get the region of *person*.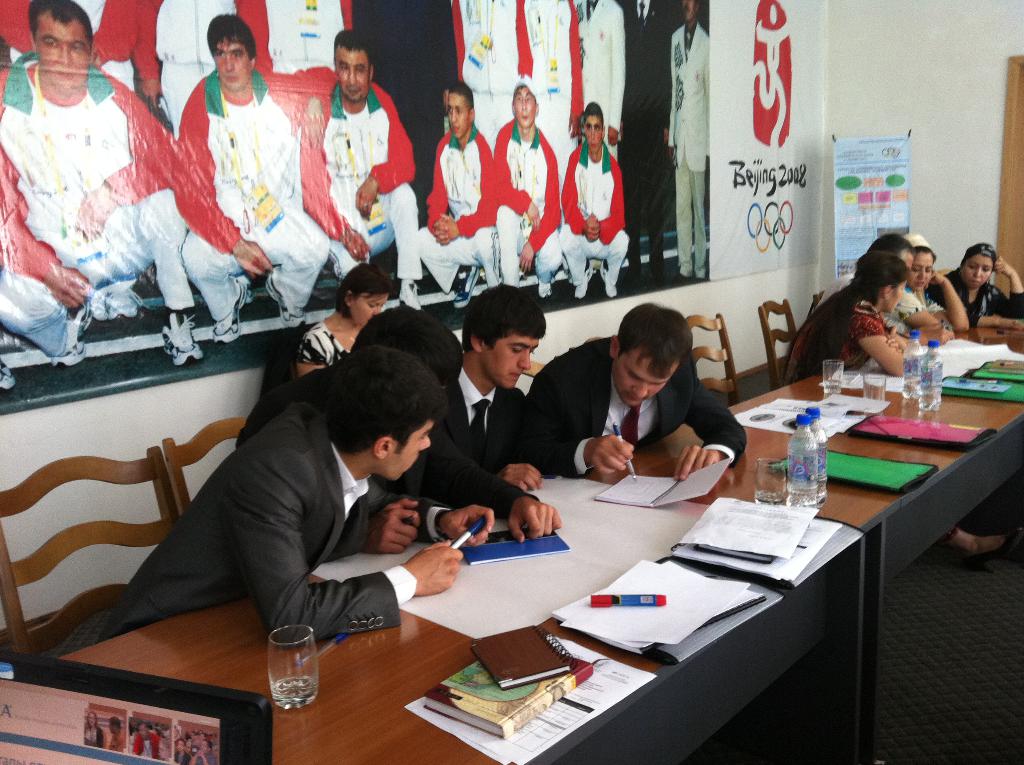
crop(496, 83, 563, 298).
